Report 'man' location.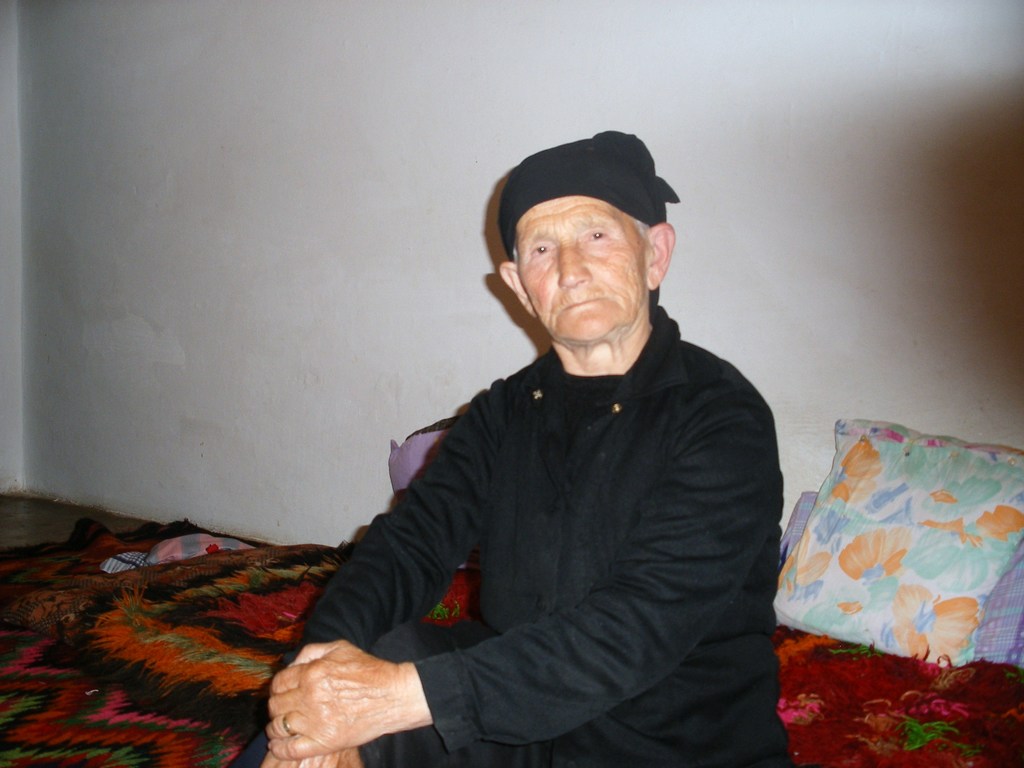
Report: 289,124,803,764.
